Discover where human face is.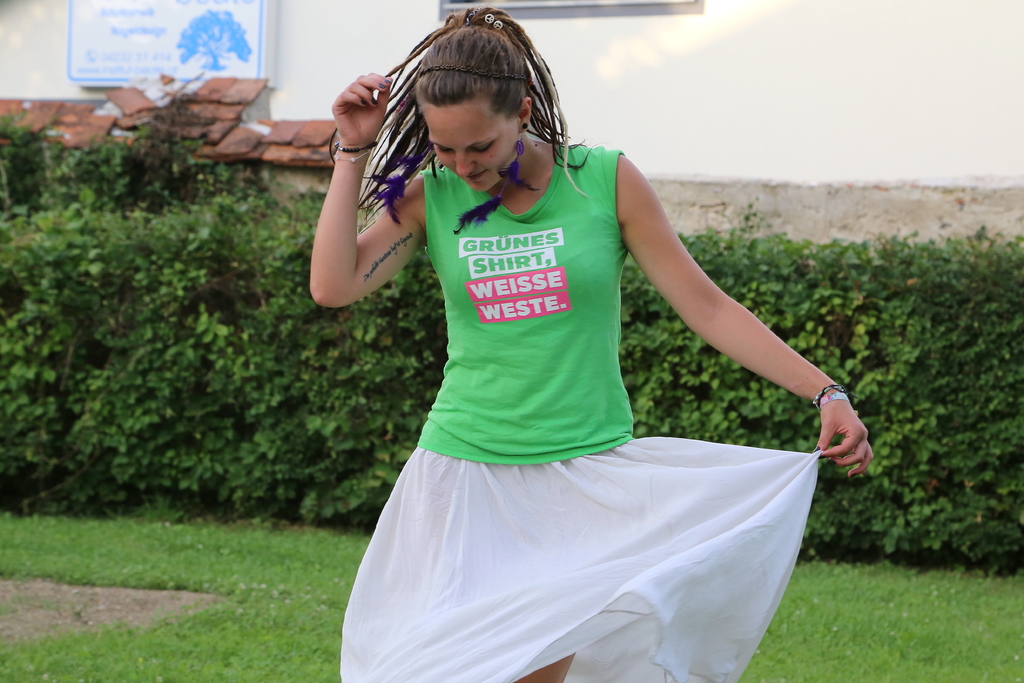
Discovered at left=425, top=103, right=518, bottom=194.
